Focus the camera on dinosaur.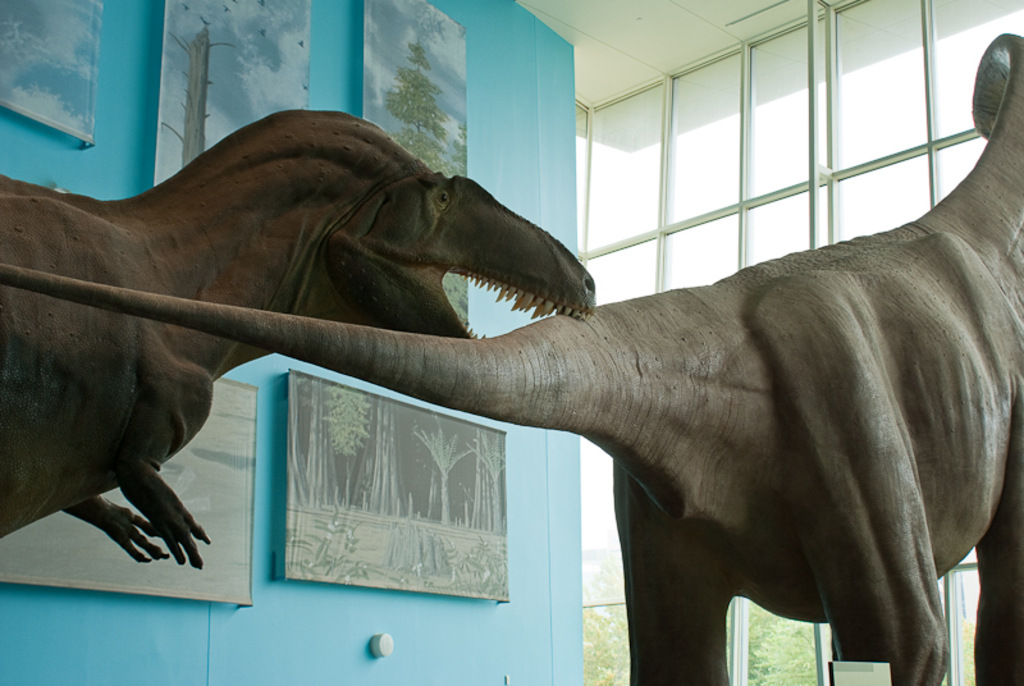
Focus region: {"left": 0, "top": 104, "right": 593, "bottom": 575}.
